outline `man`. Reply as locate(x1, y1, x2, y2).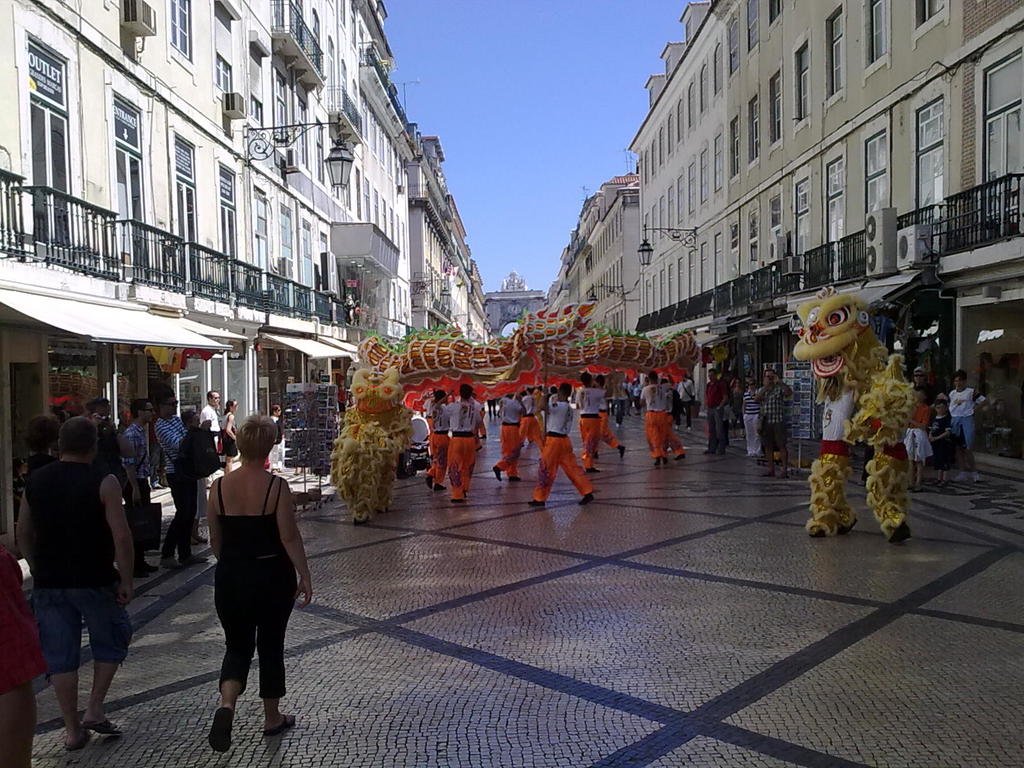
locate(435, 382, 481, 504).
